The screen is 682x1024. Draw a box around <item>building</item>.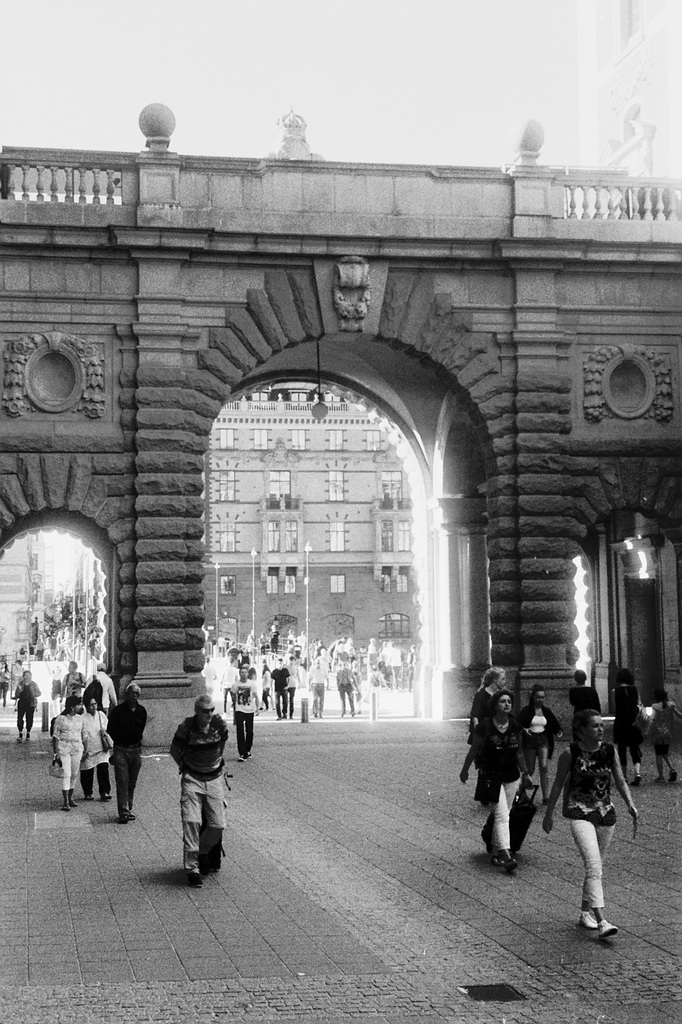
BBox(201, 380, 411, 681).
